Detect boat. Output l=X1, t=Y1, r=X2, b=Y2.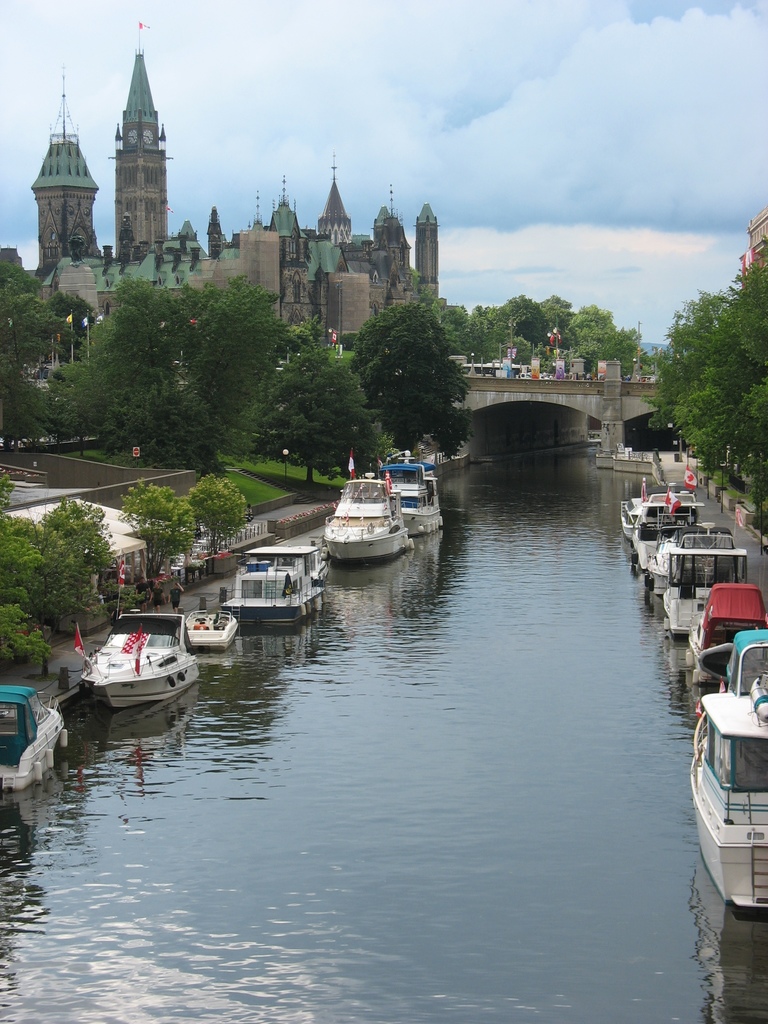
l=388, t=461, r=453, b=535.
